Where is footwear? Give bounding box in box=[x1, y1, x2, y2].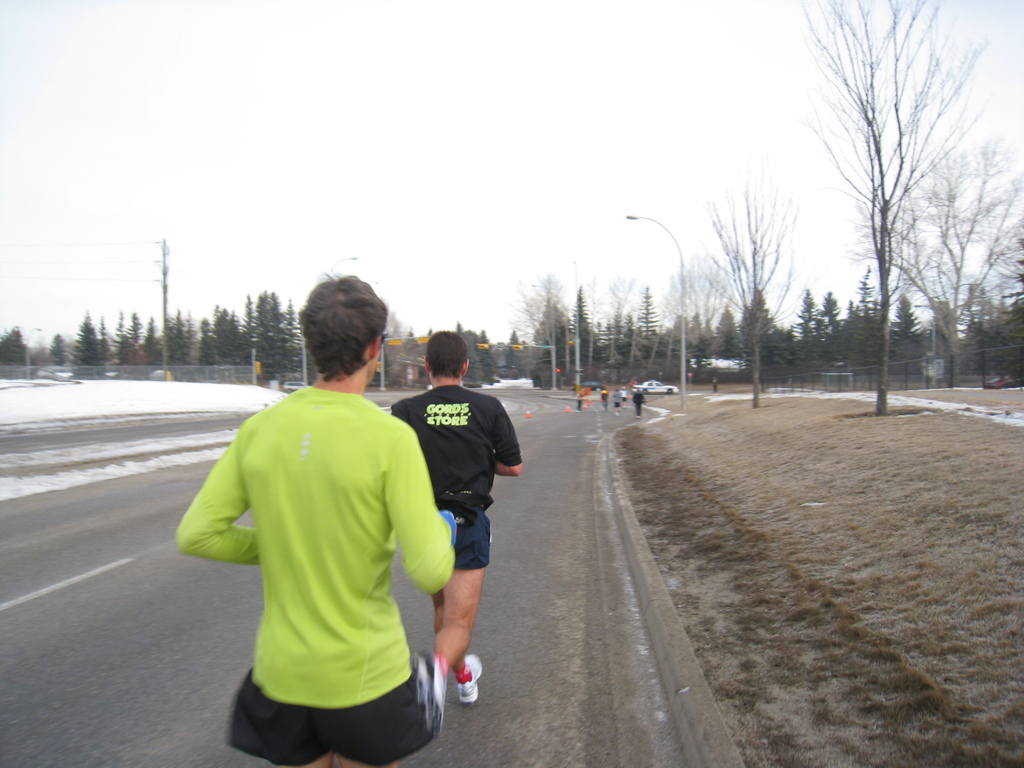
box=[456, 652, 483, 705].
